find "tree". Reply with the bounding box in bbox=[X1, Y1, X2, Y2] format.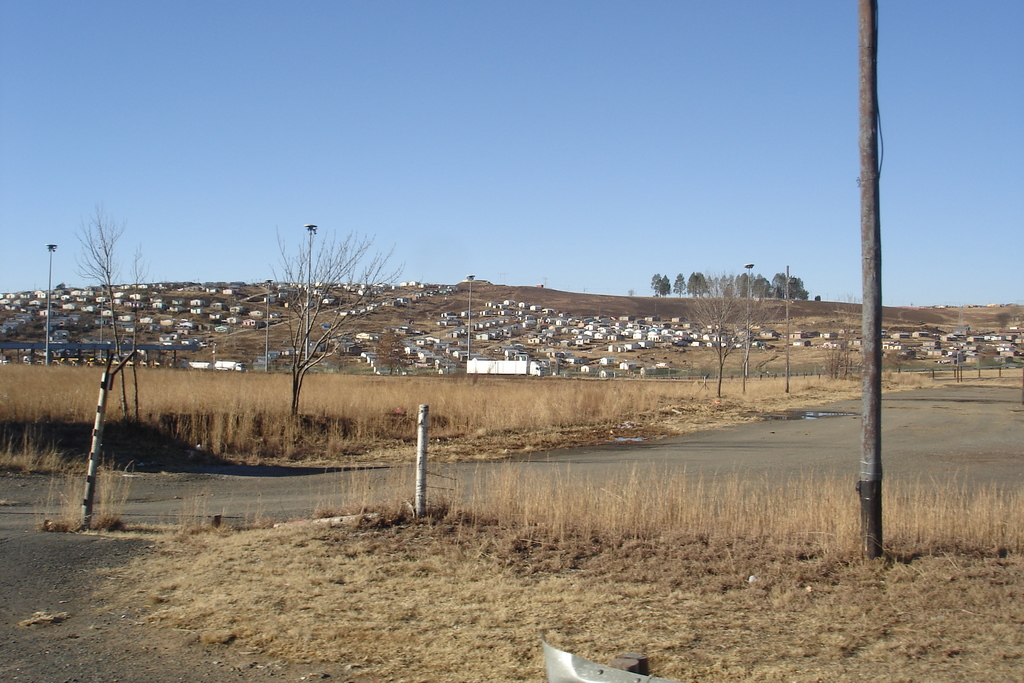
bbox=[72, 203, 152, 422].
